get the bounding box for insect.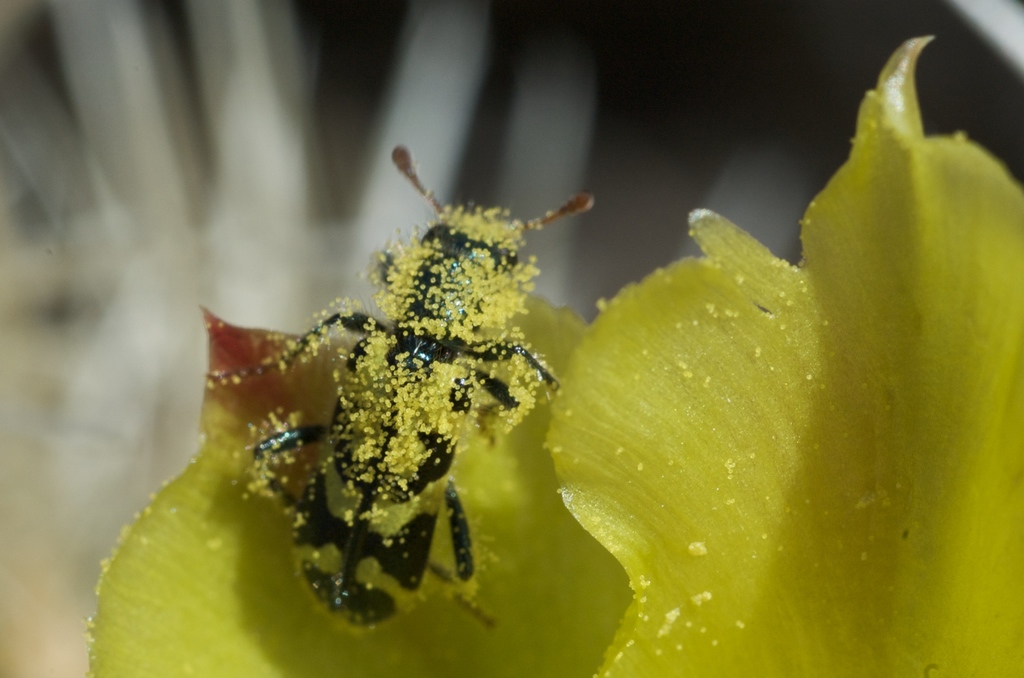
box(198, 131, 596, 644).
